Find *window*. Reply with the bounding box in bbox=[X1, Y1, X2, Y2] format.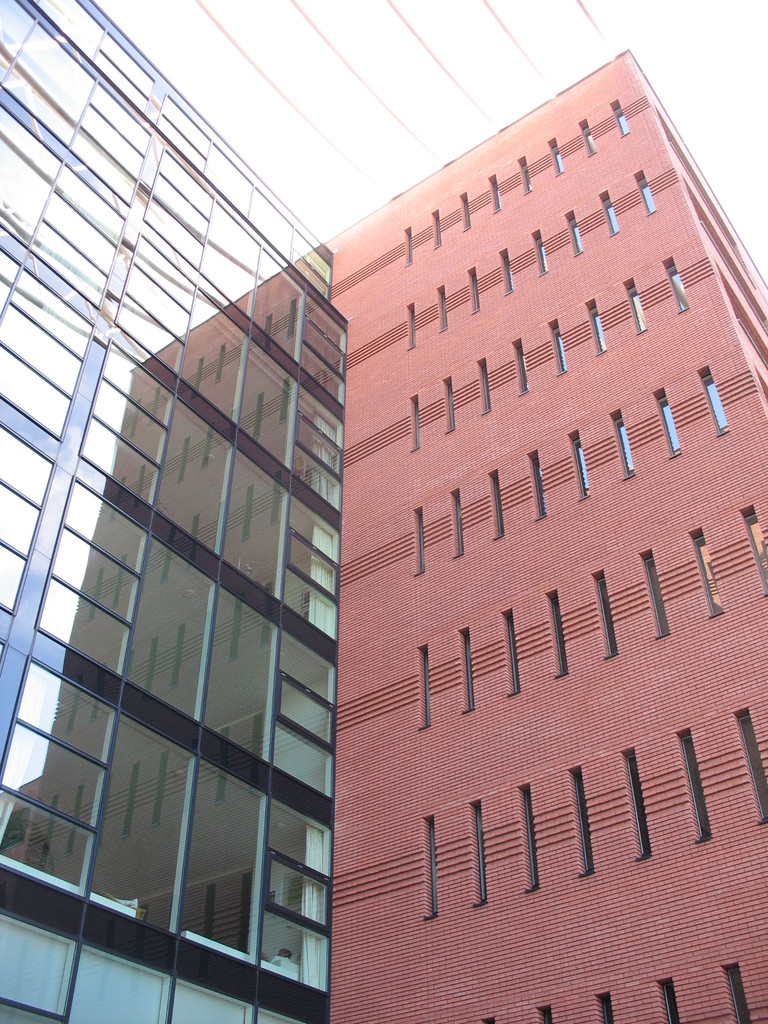
bbox=[548, 594, 568, 678].
